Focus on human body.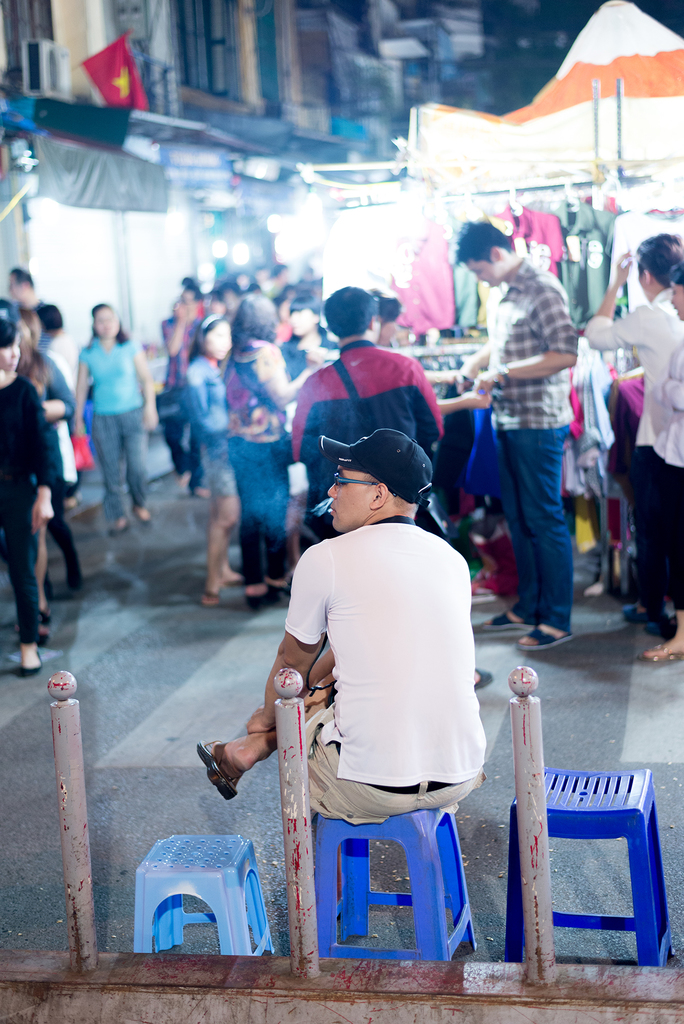
Focused at [67, 311, 158, 547].
